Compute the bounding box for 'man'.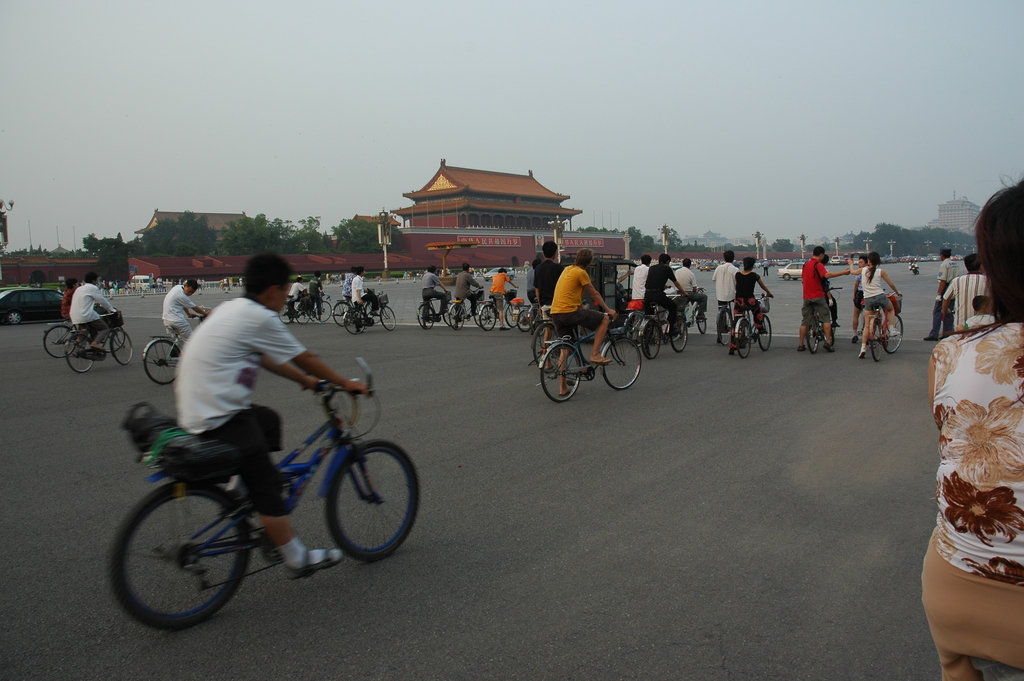
<bbox>943, 253, 992, 329</bbox>.
